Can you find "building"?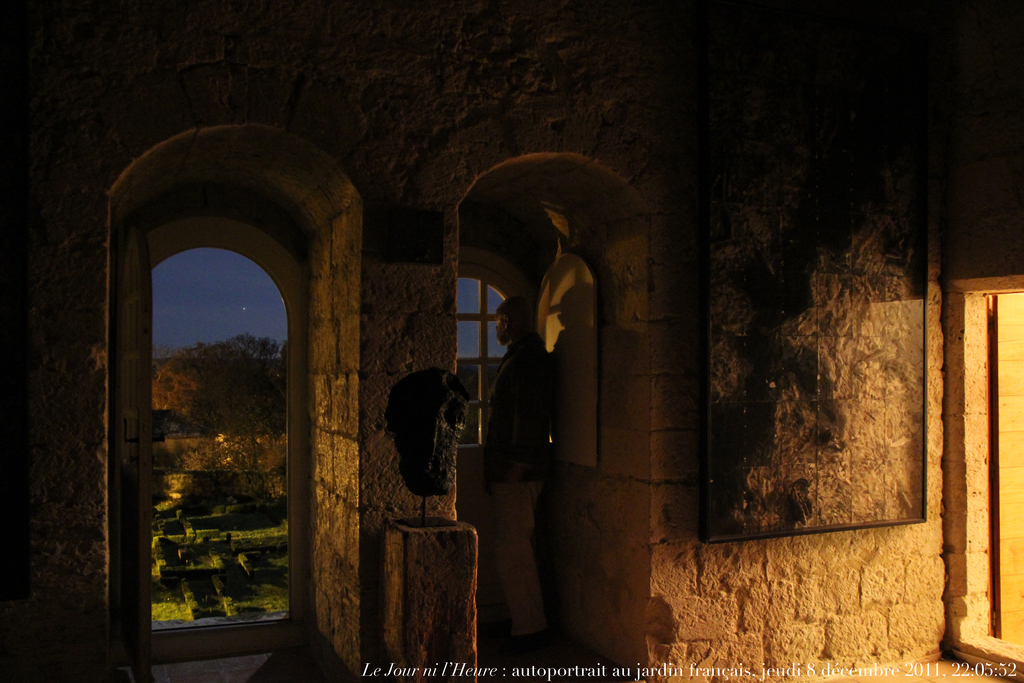
Yes, bounding box: <box>0,0,1023,682</box>.
